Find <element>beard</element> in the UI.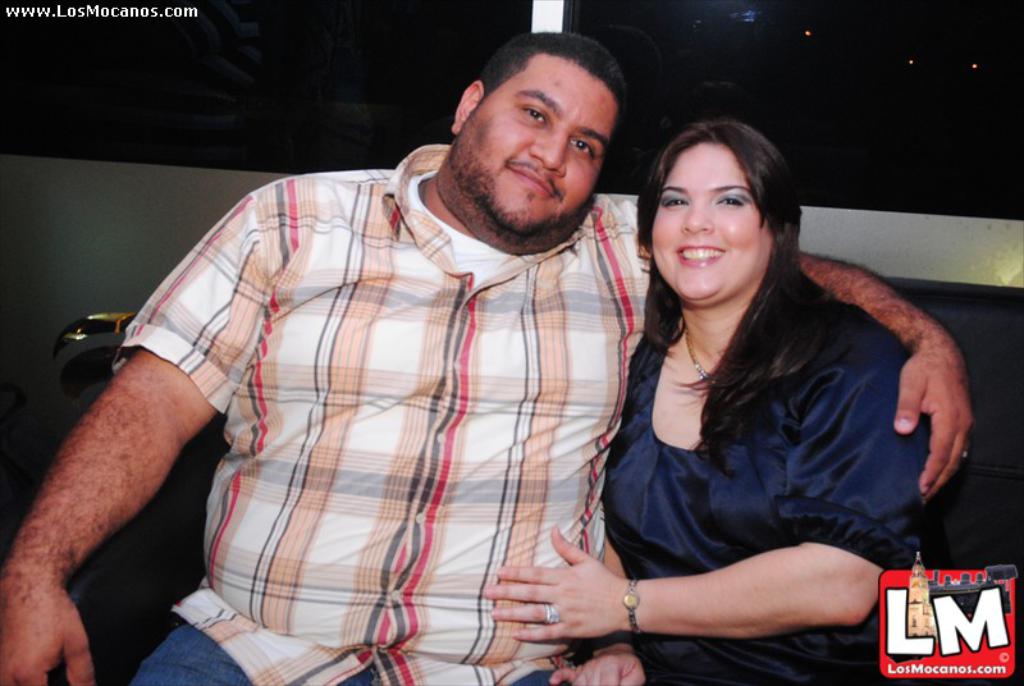
UI element at x1=439, y1=105, x2=616, y2=241.
